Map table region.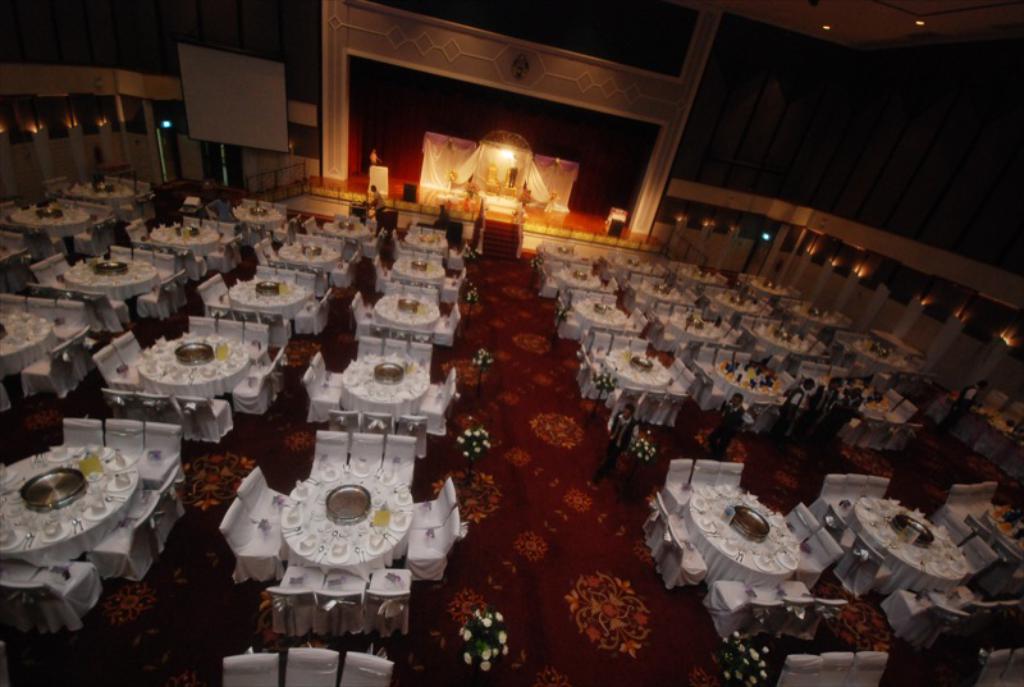
Mapped to <bbox>0, 304, 58, 379</bbox>.
